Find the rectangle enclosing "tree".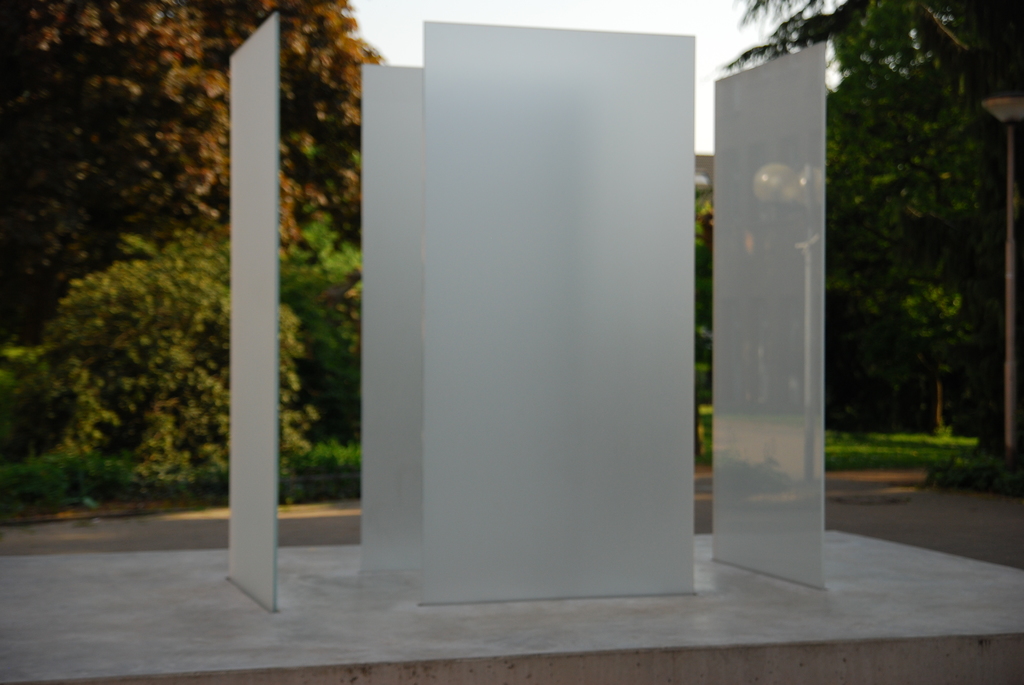
bbox=[723, 0, 1004, 441].
